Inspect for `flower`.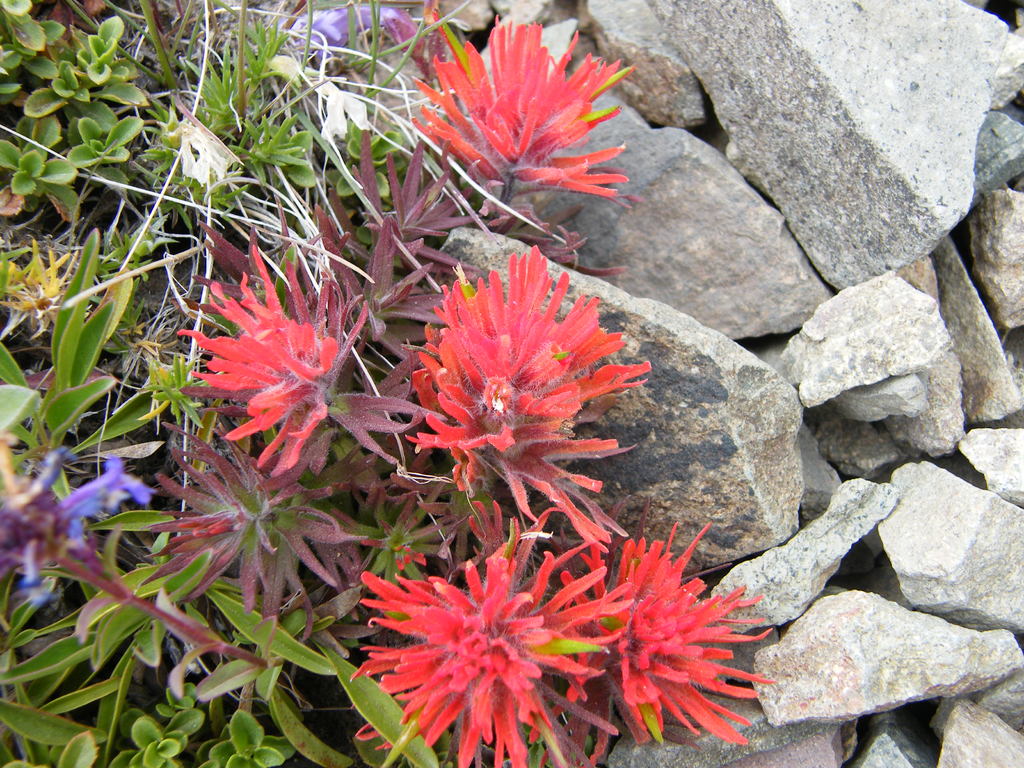
Inspection: {"left": 423, "top": 247, "right": 664, "bottom": 502}.
